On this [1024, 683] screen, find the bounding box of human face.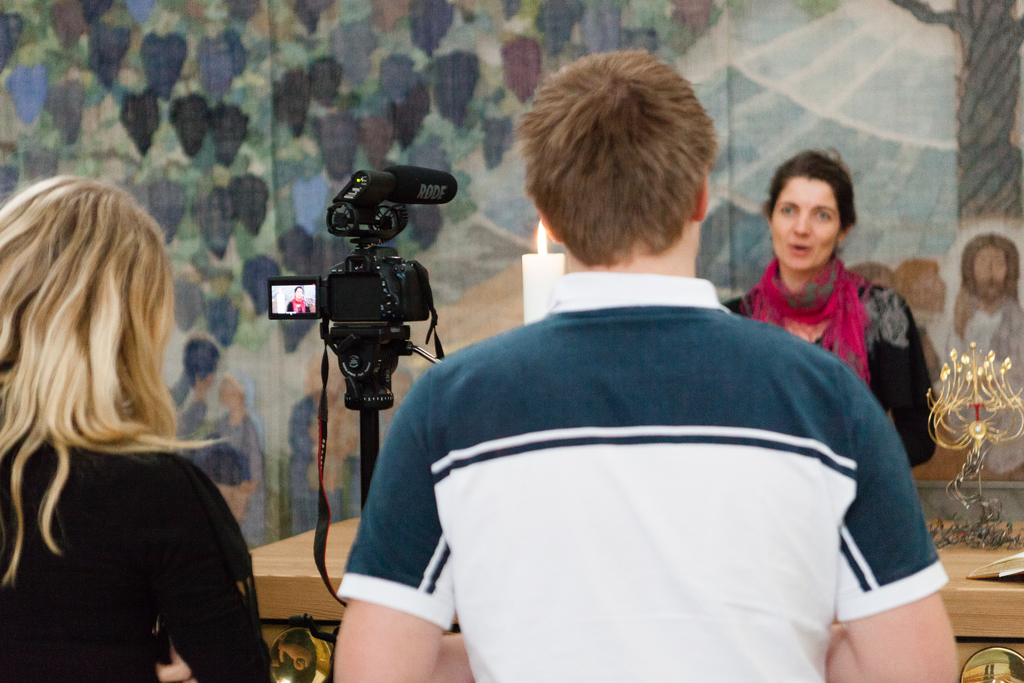
Bounding box: x1=45, y1=88, x2=81, y2=139.
